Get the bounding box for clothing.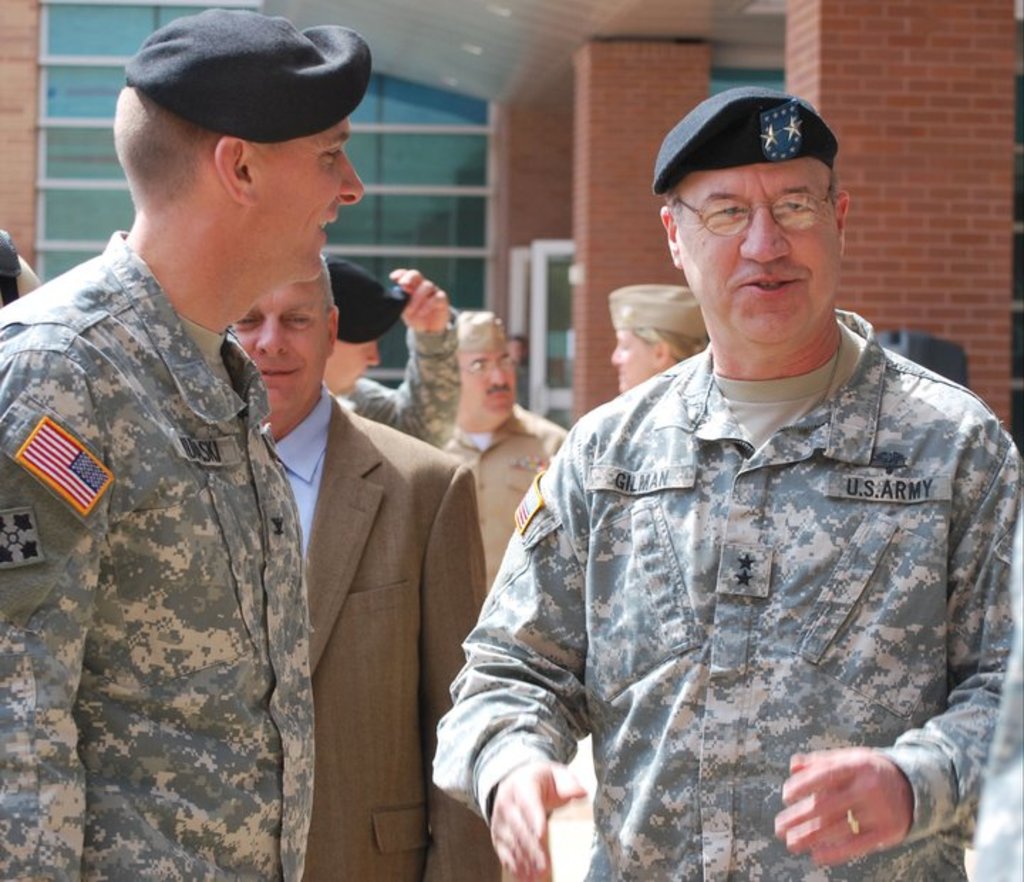
box(451, 388, 567, 576).
